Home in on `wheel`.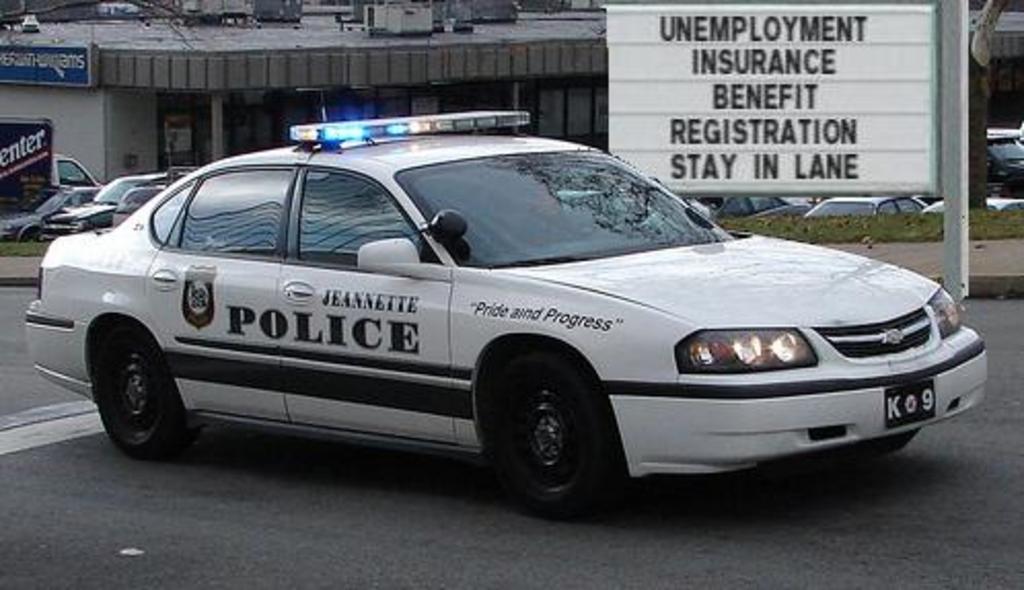
Homed in at (left=23, top=226, right=41, bottom=243).
